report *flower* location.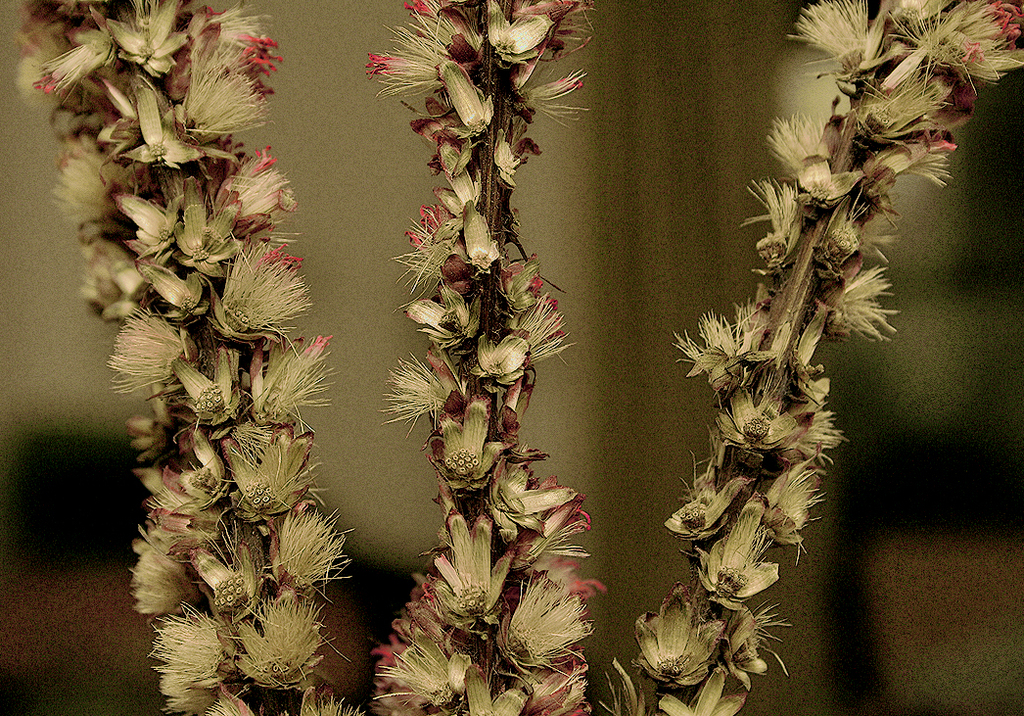
Report: {"left": 471, "top": 336, "right": 532, "bottom": 387}.
